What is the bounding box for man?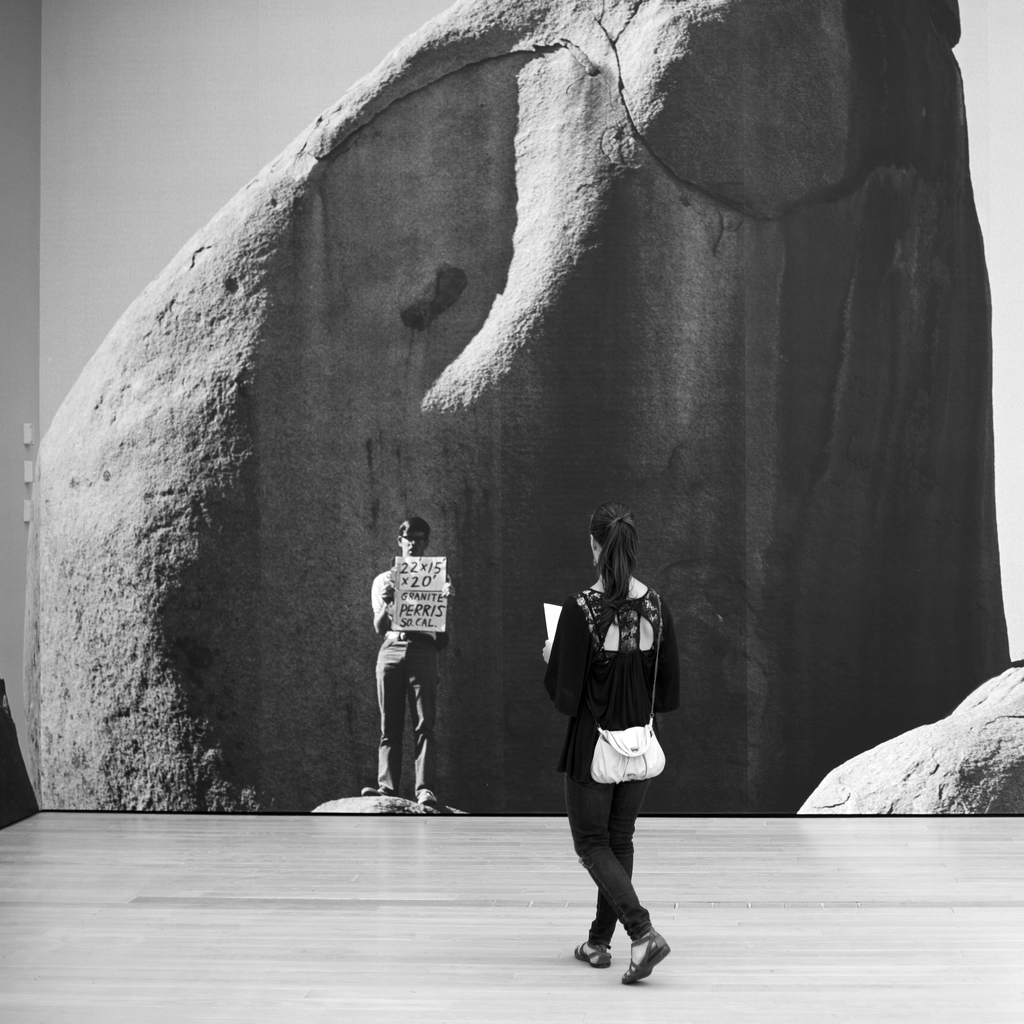
353:511:476:815.
